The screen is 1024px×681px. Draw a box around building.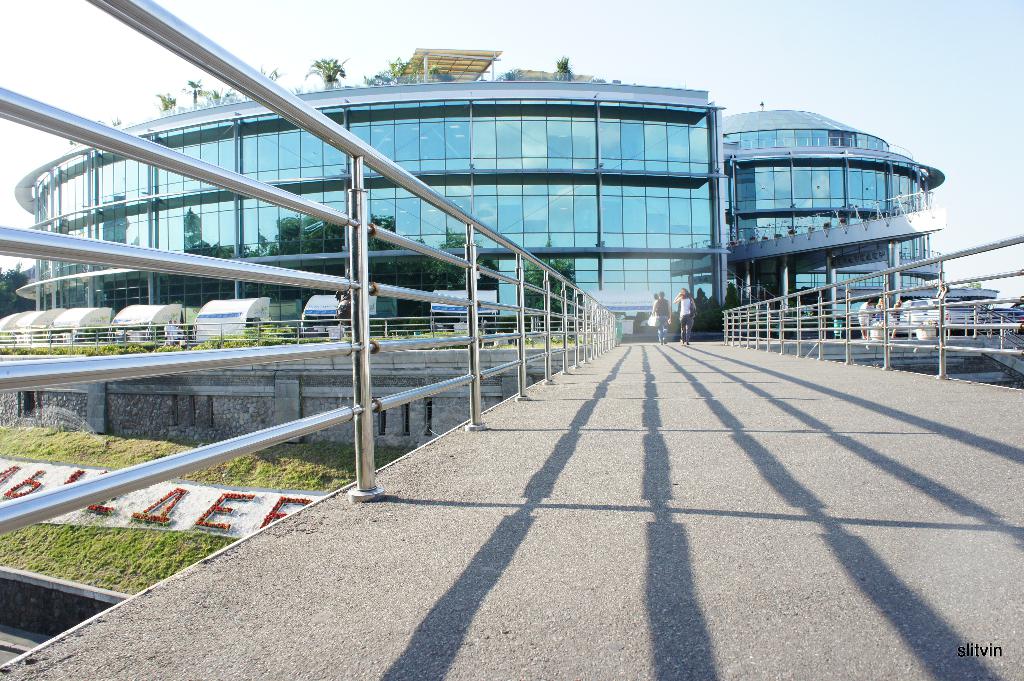
left=13, top=47, right=1005, bottom=341.
